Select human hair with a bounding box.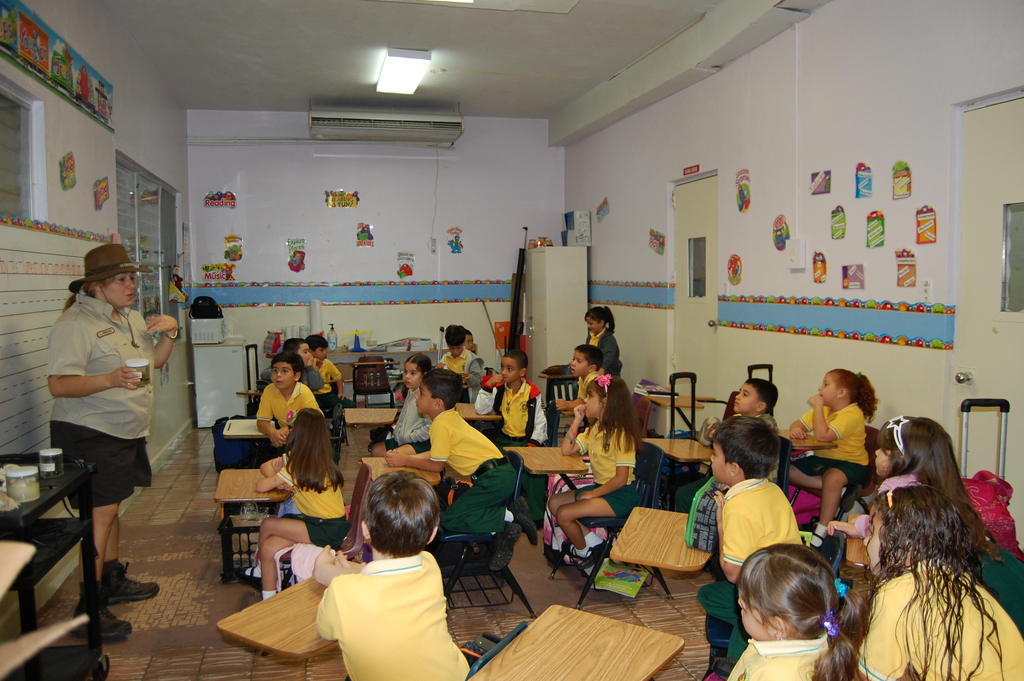
x1=824 y1=373 x2=879 y2=415.
